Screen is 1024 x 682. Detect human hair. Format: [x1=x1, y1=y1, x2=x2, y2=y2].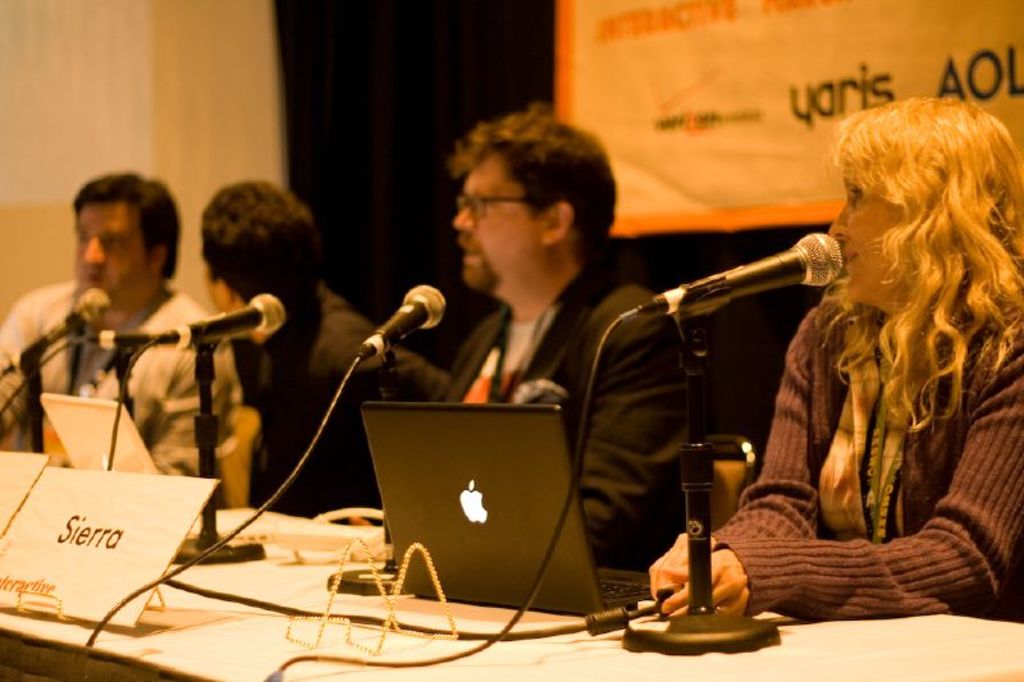
[x1=451, y1=100, x2=614, y2=274].
